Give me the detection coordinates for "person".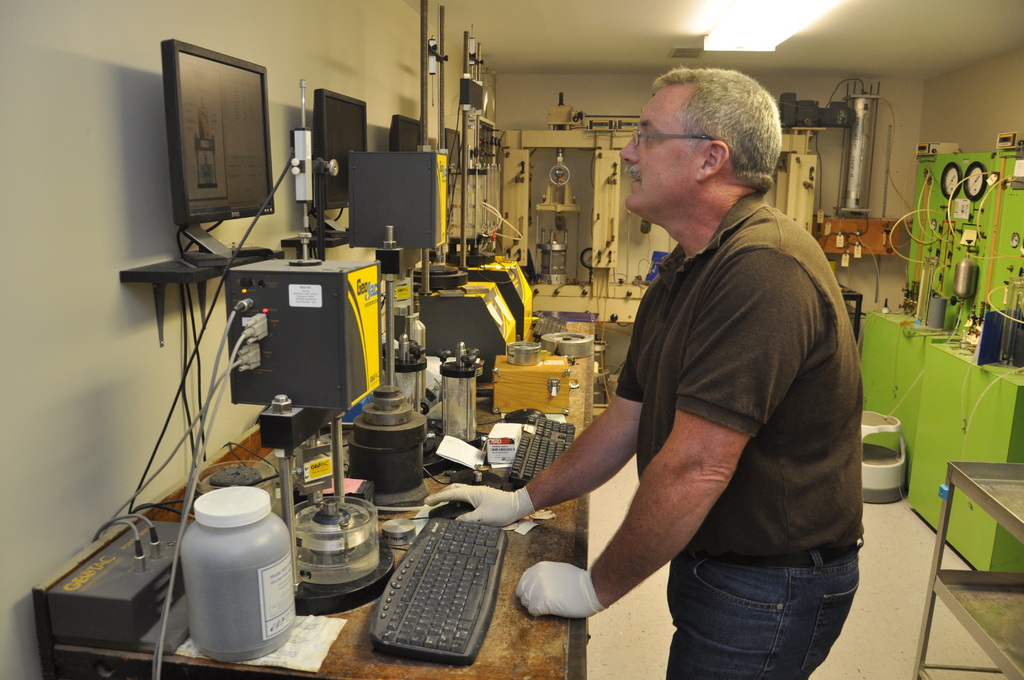
{"x1": 492, "y1": 54, "x2": 824, "y2": 666}.
